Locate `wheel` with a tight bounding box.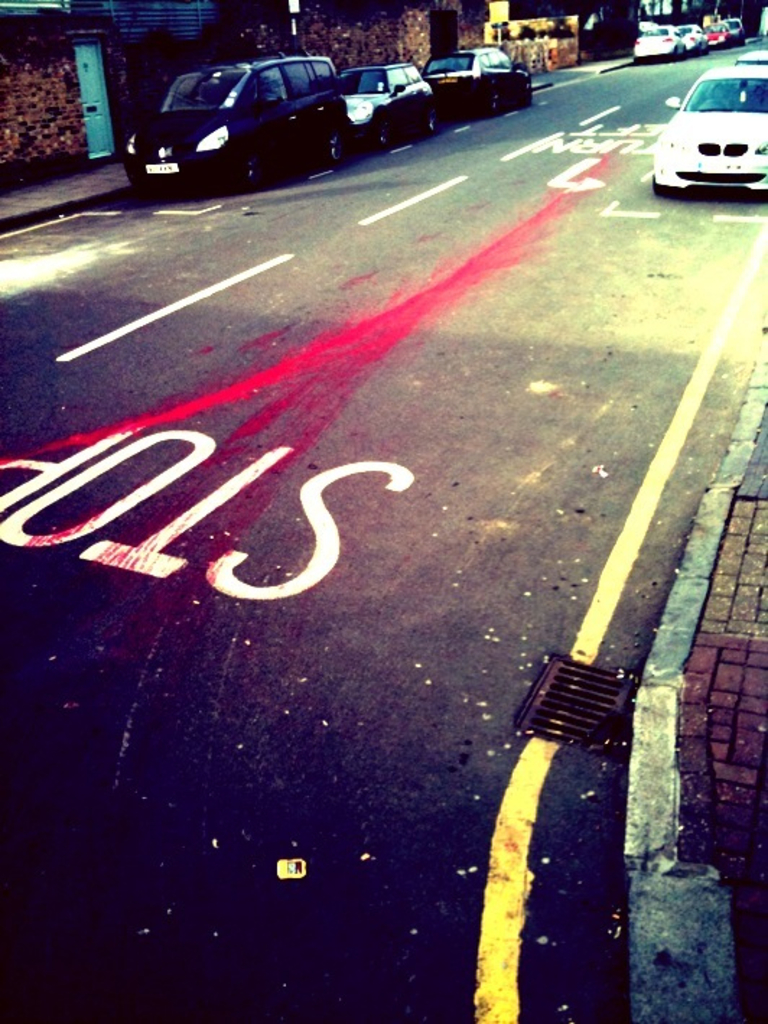
<box>423,110,437,136</box>.
